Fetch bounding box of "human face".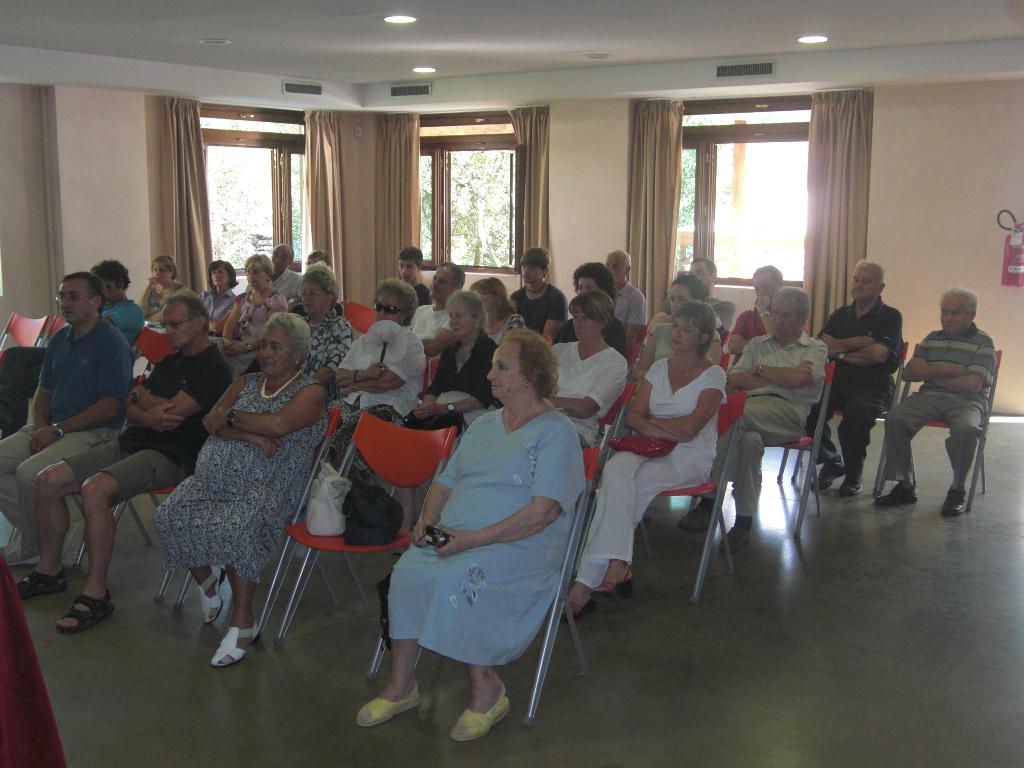
Bbox: BBox(580, 280, 596, 291).
